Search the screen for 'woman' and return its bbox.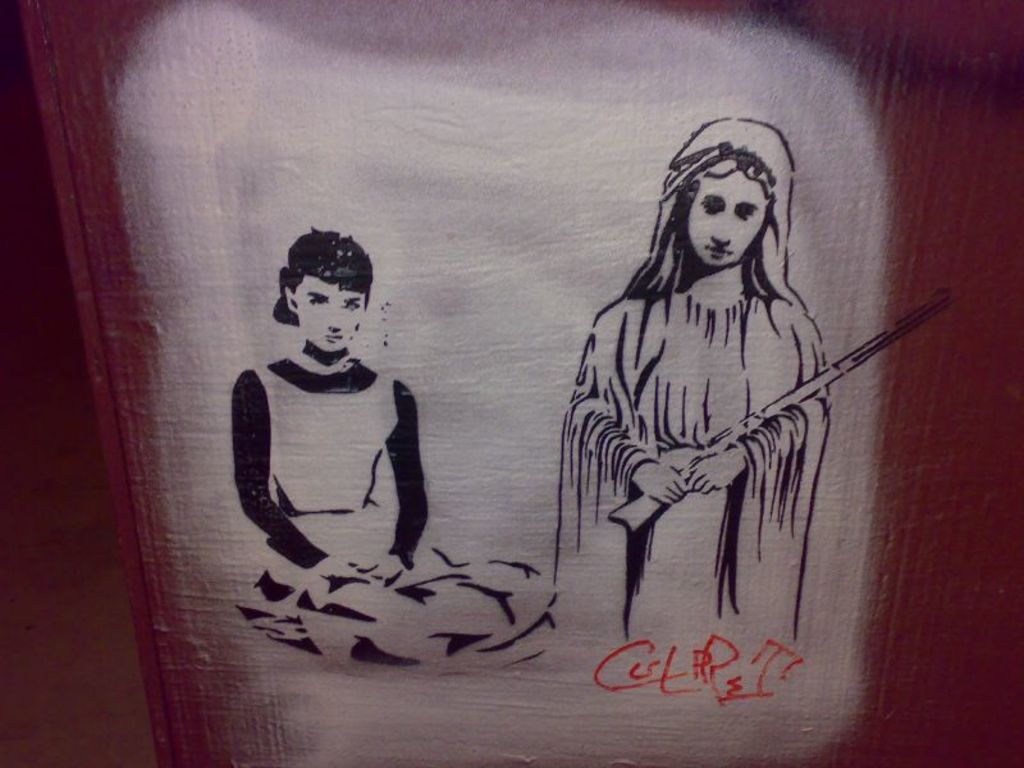
Found: region(229, 223, 567, 680).
